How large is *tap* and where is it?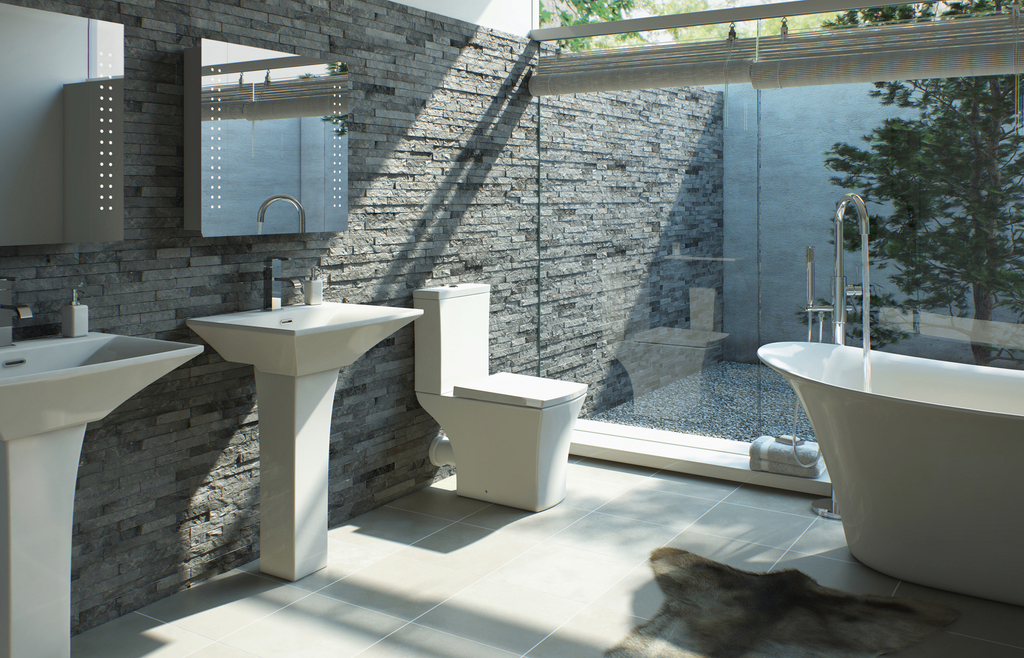
Bounding box: {"x1": 0, "y1": 276, "x2": 35, "y2": 346}.
